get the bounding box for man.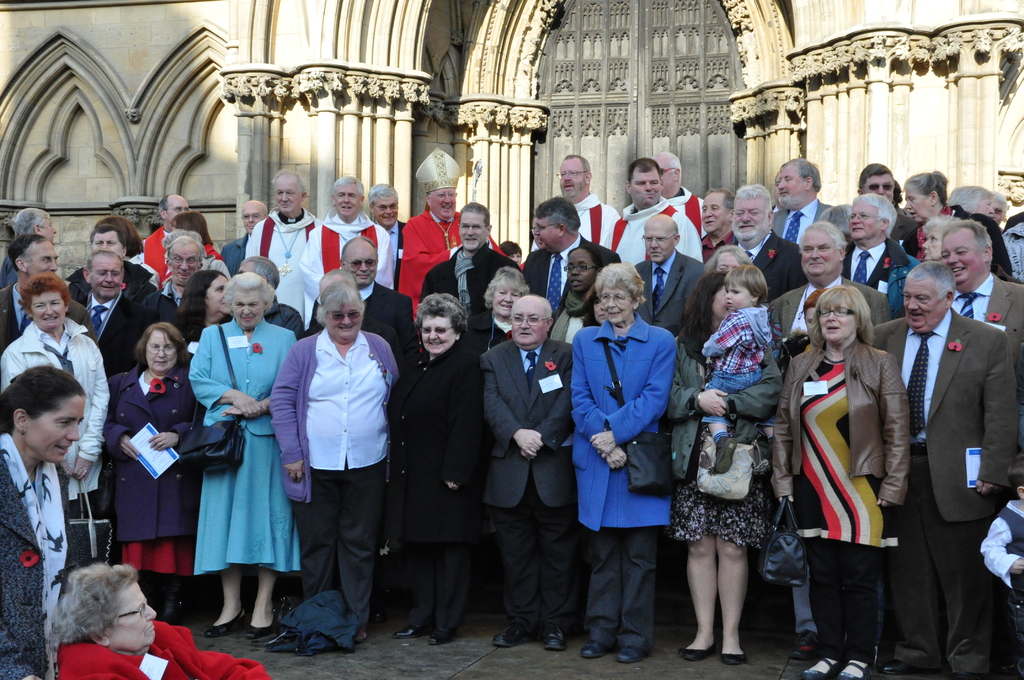
left=771, top=222, right=886, bottom=339.
